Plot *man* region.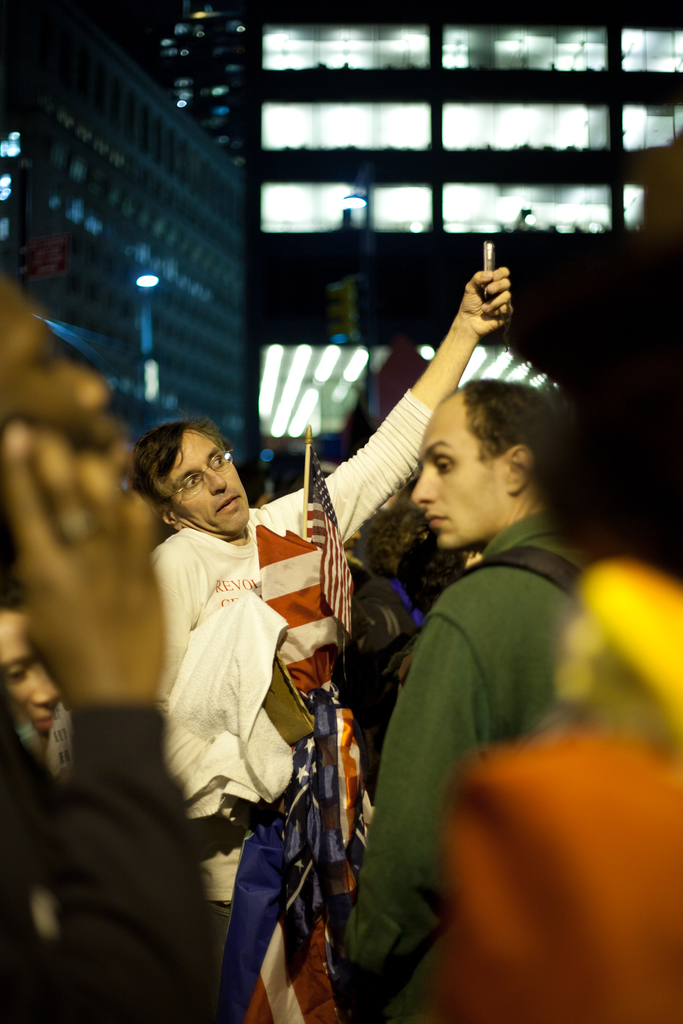
Plotted at (left=154, top=241, right=516, bottom=975).
